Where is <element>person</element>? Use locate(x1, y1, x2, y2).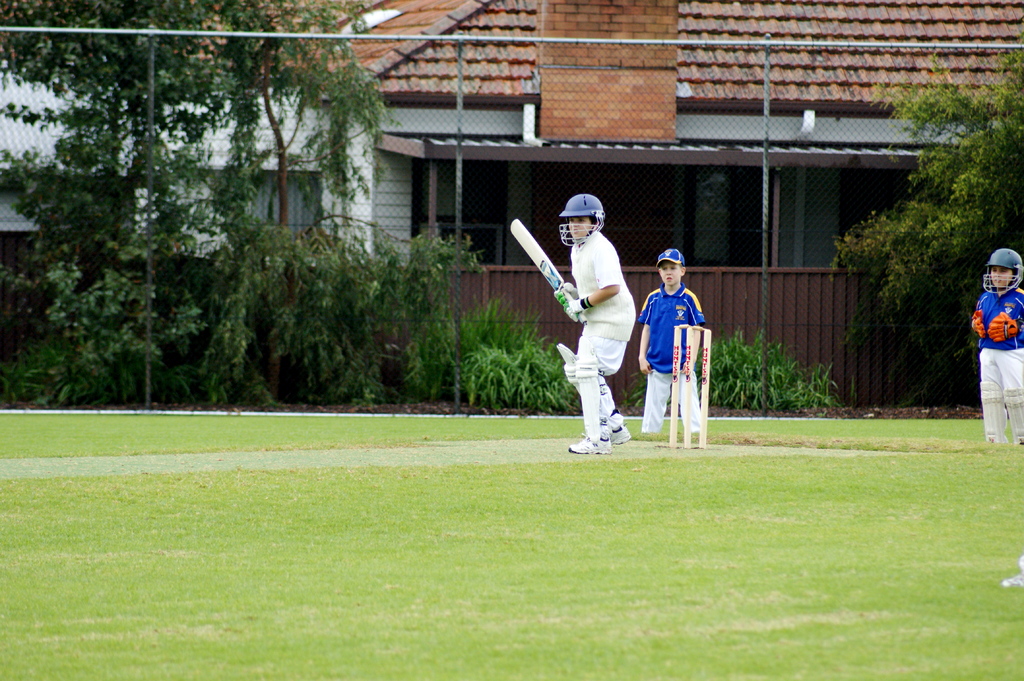
locate(636, 247, 712, 434).
